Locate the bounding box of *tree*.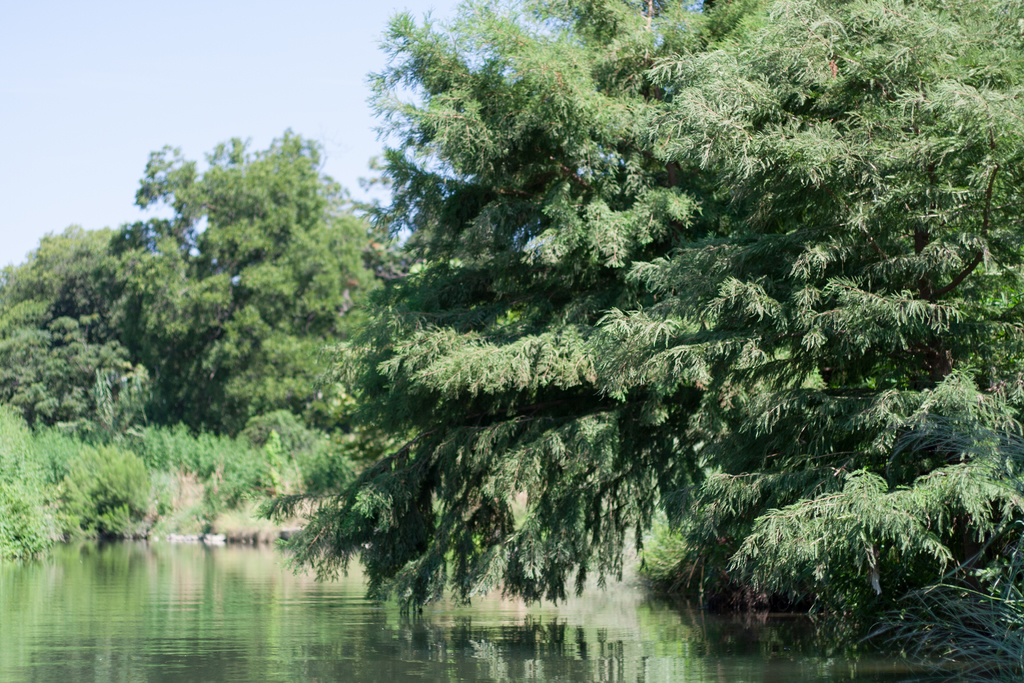
Bounding box: 102 47 997 579.
